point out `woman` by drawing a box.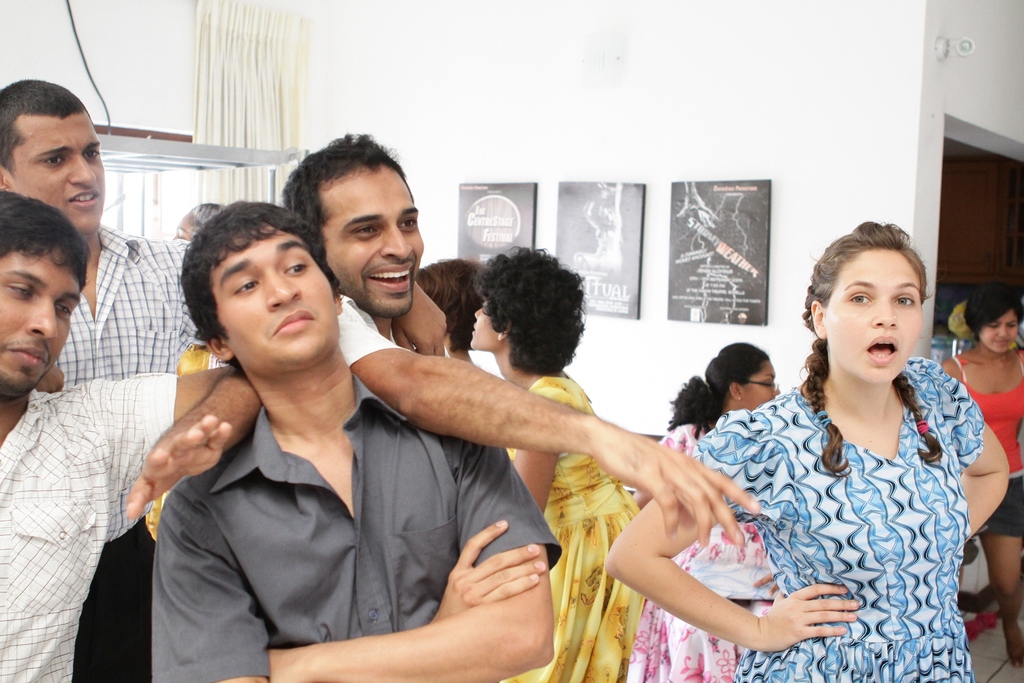
[left=941, top=284, right=1023, bottom=668].
